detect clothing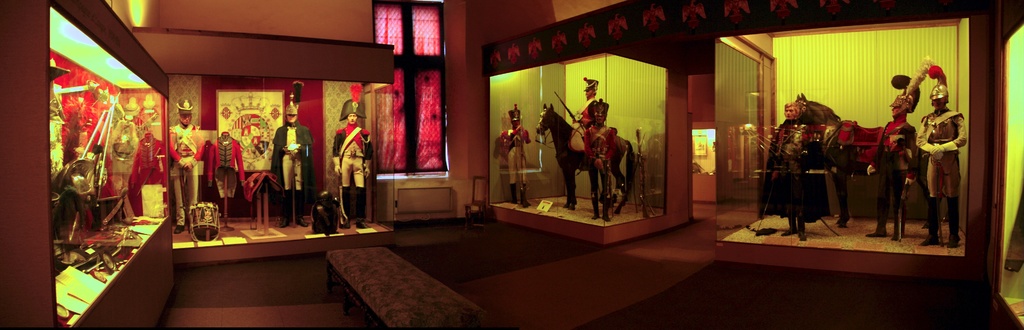
box(209, 131, 244, 181)
